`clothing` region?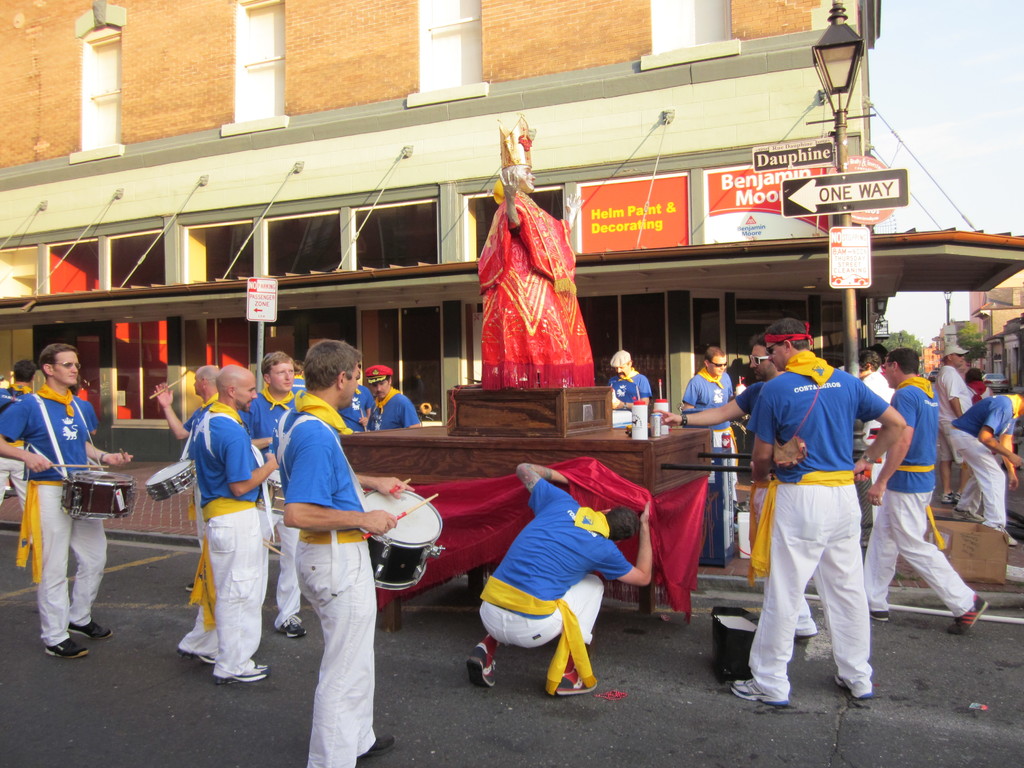
bbox(952, 393, 1014, 531)
